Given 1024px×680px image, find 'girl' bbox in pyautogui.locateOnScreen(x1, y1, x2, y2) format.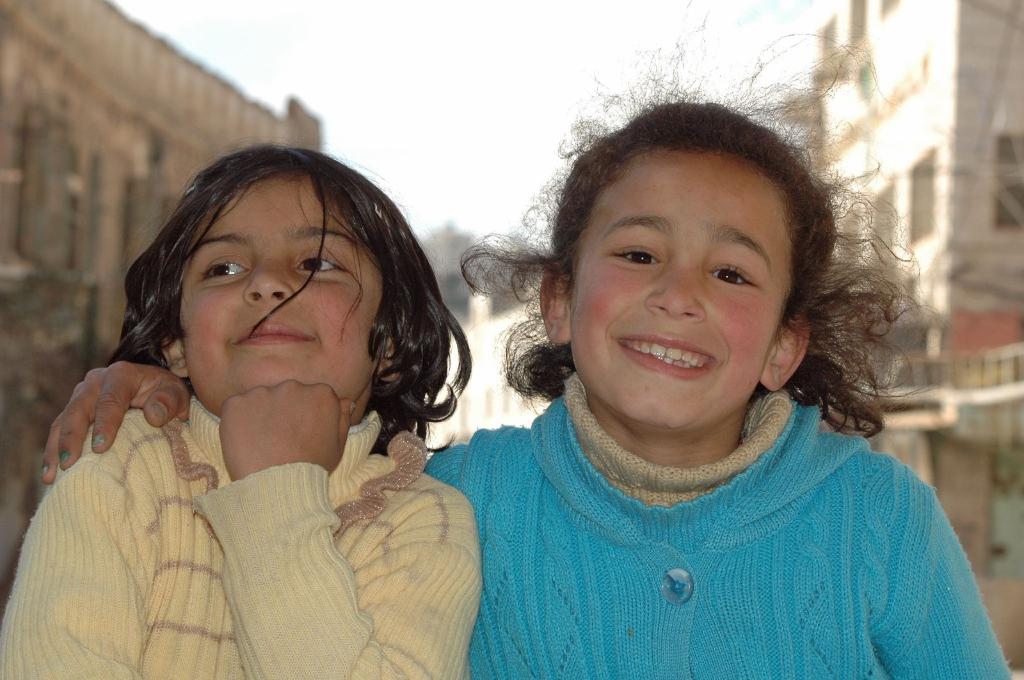
pyautogui.locateOnScreen(42, 0, 1015, 679).
